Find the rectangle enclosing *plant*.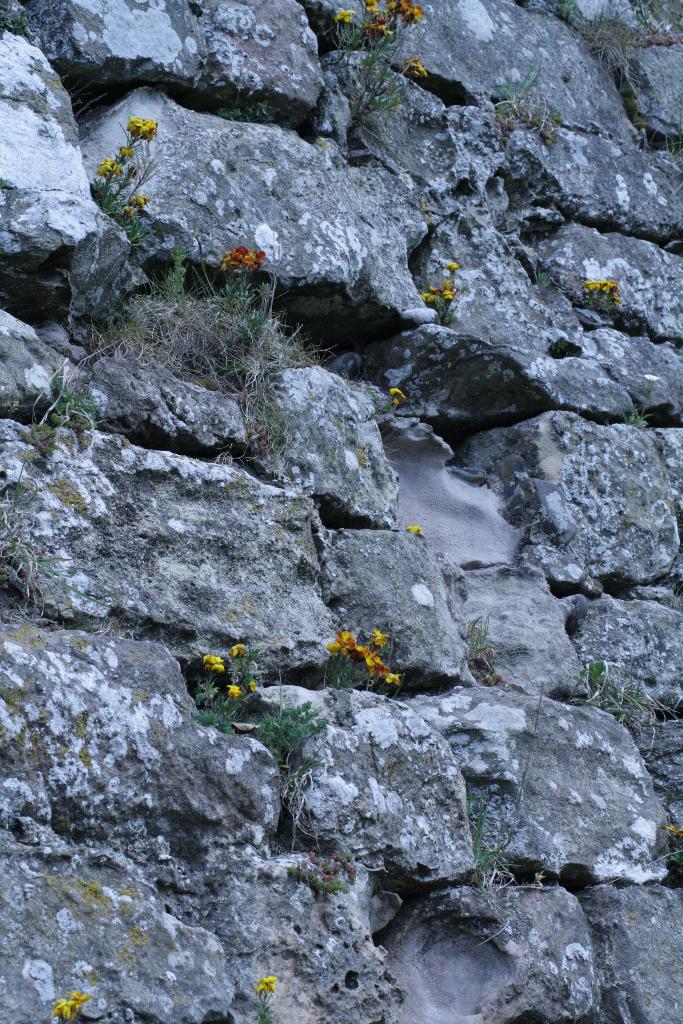
[110, 232, 320, 452].
